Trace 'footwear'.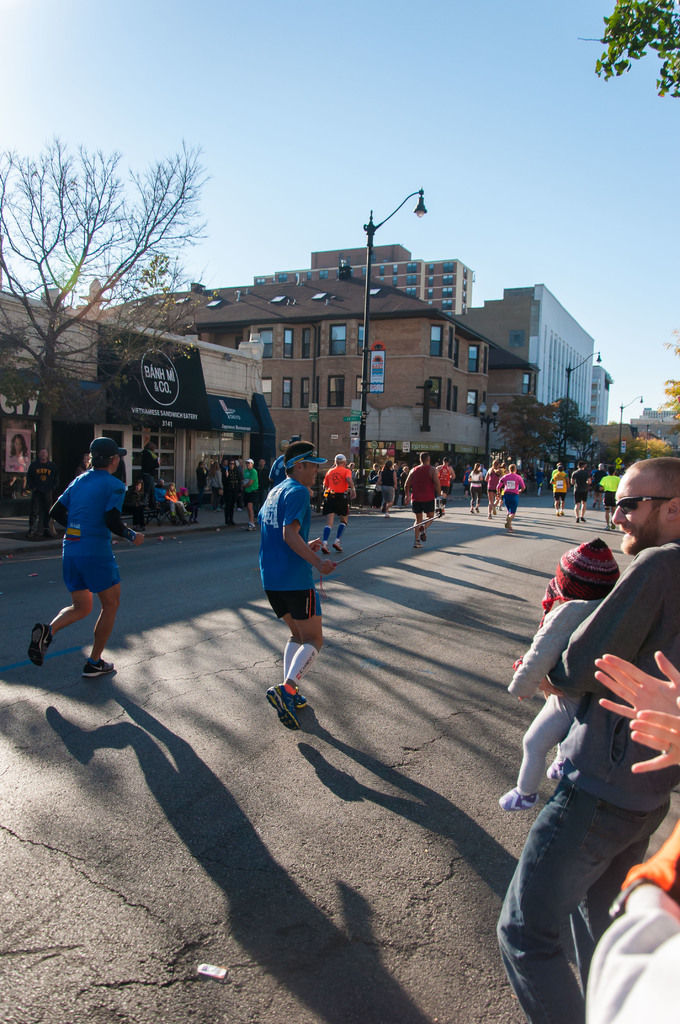
Traced to 182/508/193/517.
